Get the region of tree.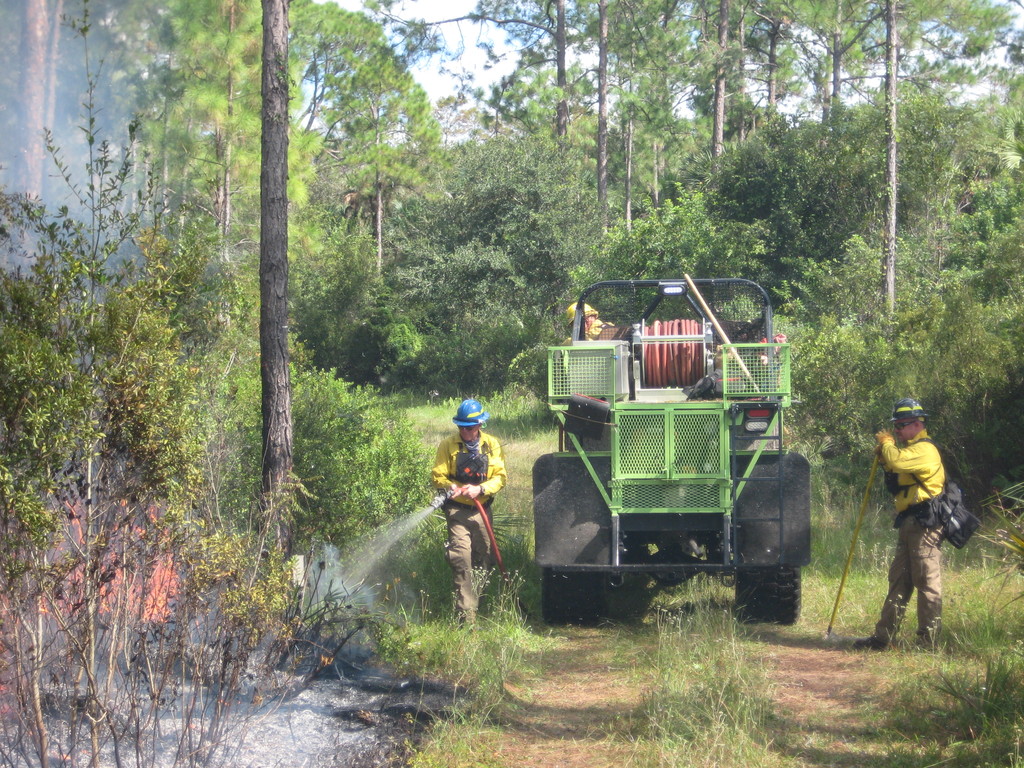
BBox(227, 363, 435, 586).
